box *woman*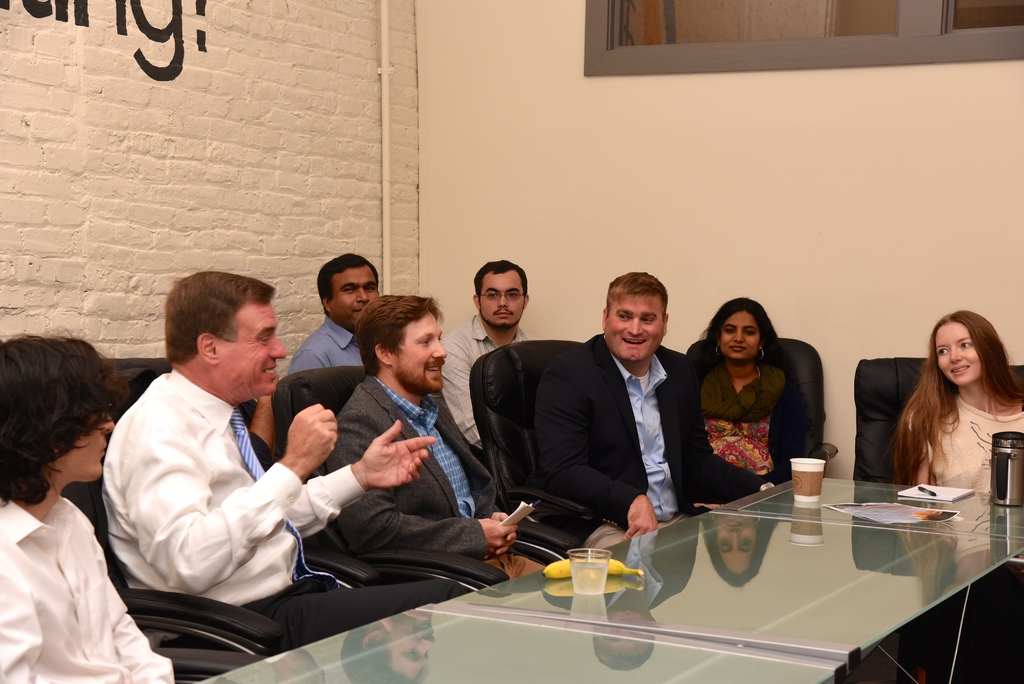
left=885, top=307, right=1023, bottom=500
